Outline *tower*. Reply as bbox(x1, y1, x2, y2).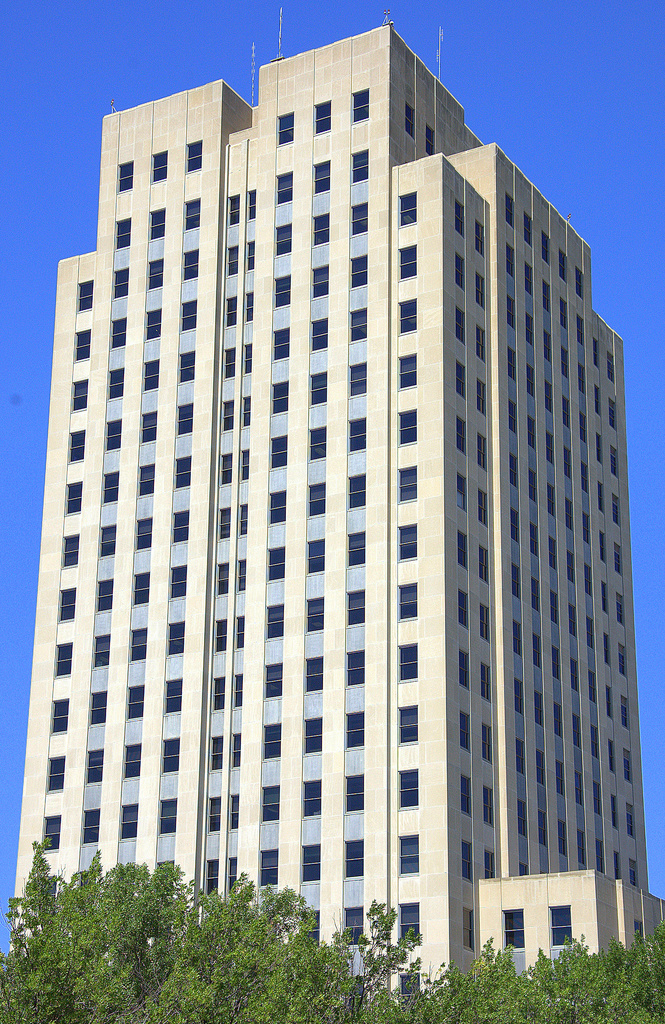
bbox(13, 40, 664, 998).
